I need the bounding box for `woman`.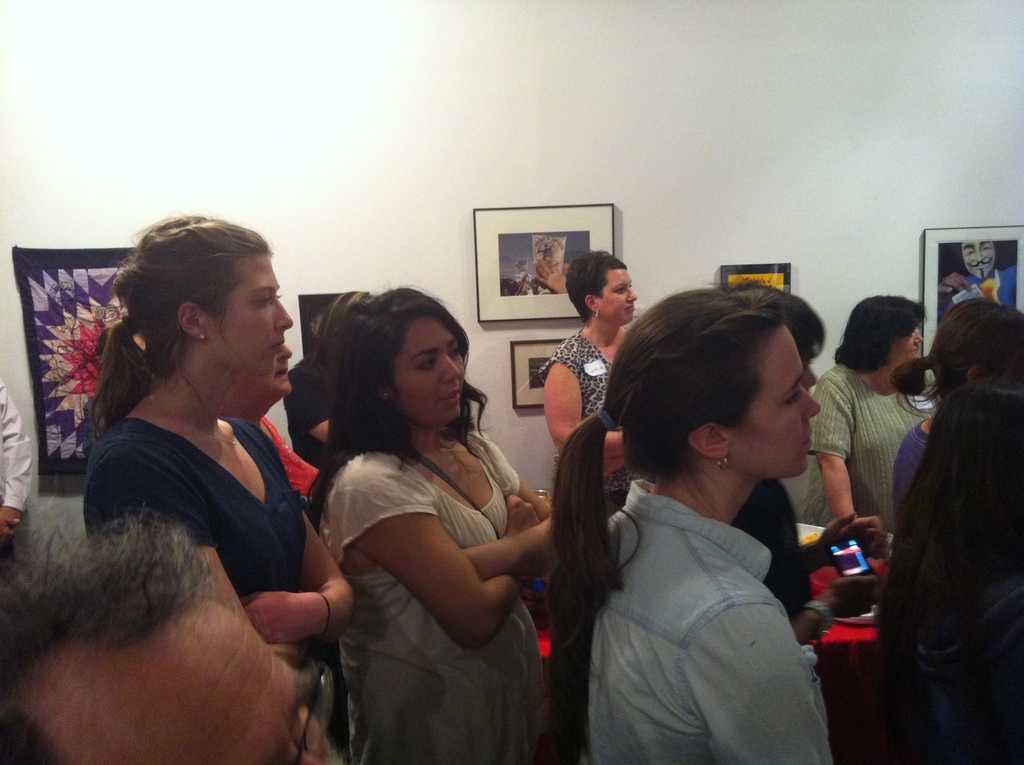
Here it is: l=794, t=291, r=931, b=538.
